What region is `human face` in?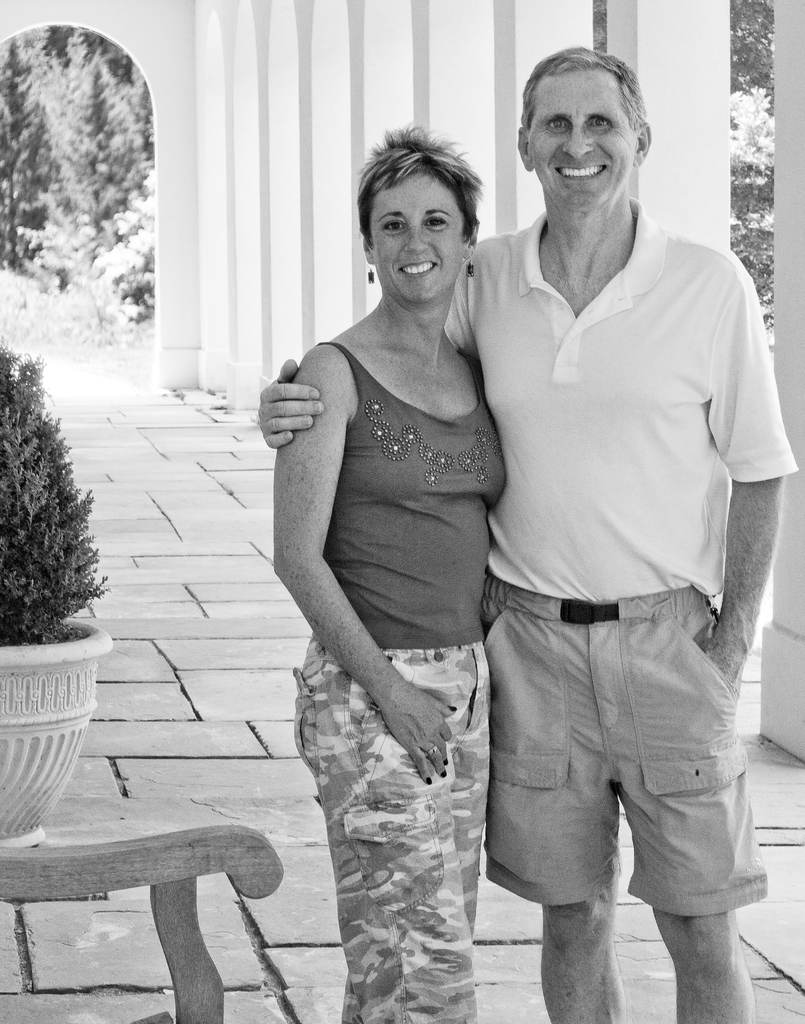
<region>374, 182, 463, 301</region>.
